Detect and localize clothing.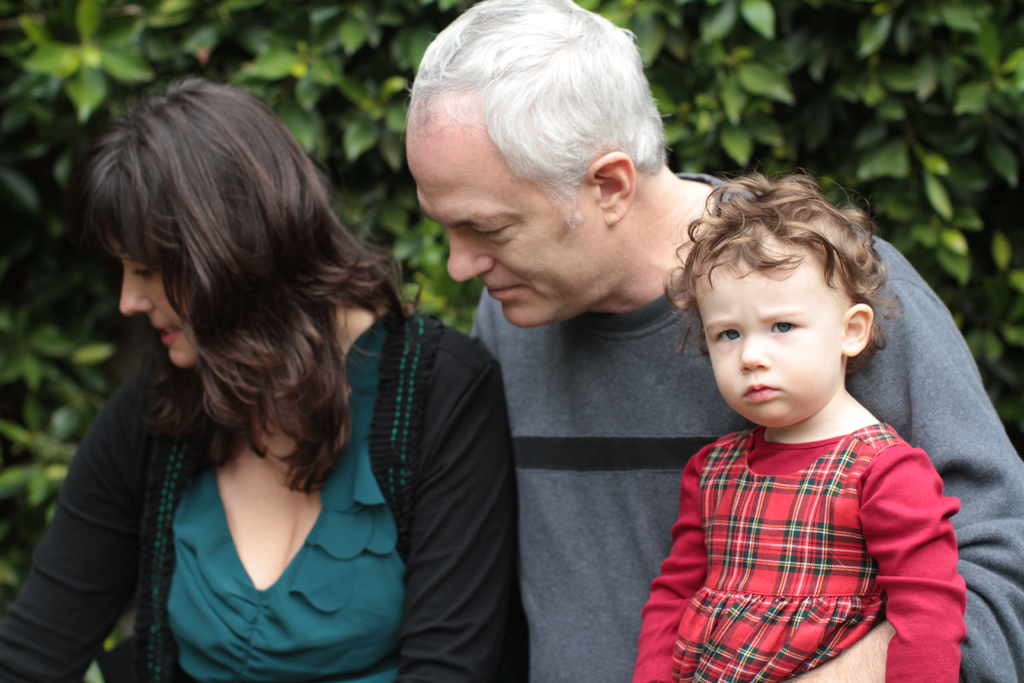
Localized at [452,179,1023,682].
